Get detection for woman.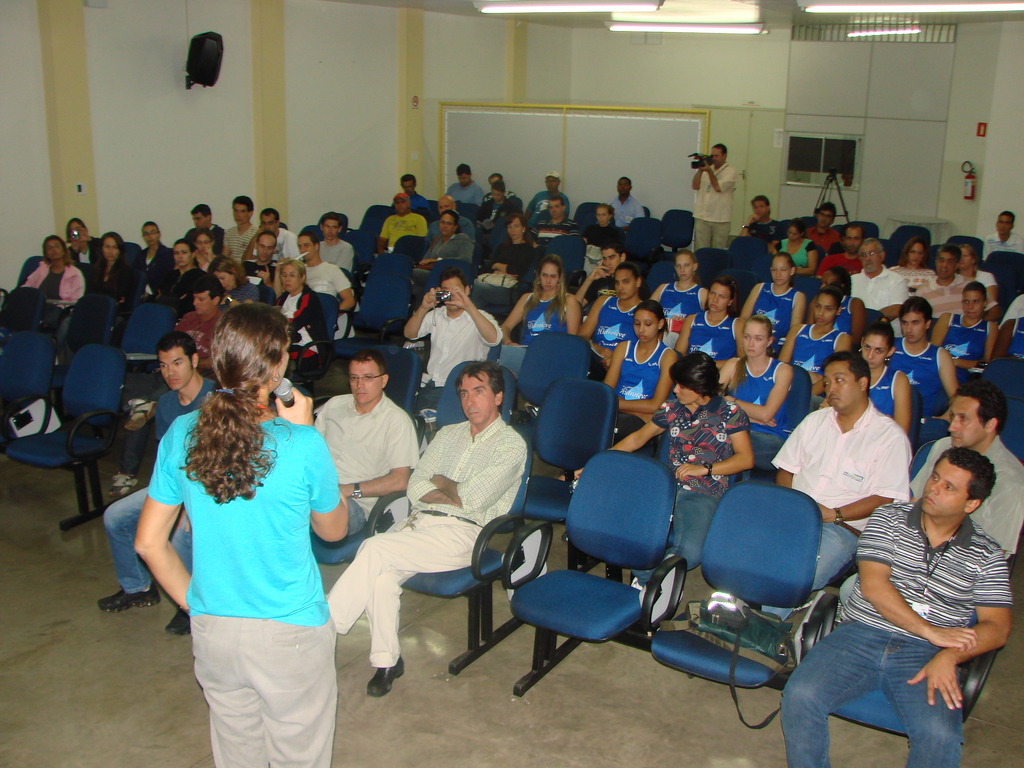
Detection: locate(83, 228, 134, 306).
